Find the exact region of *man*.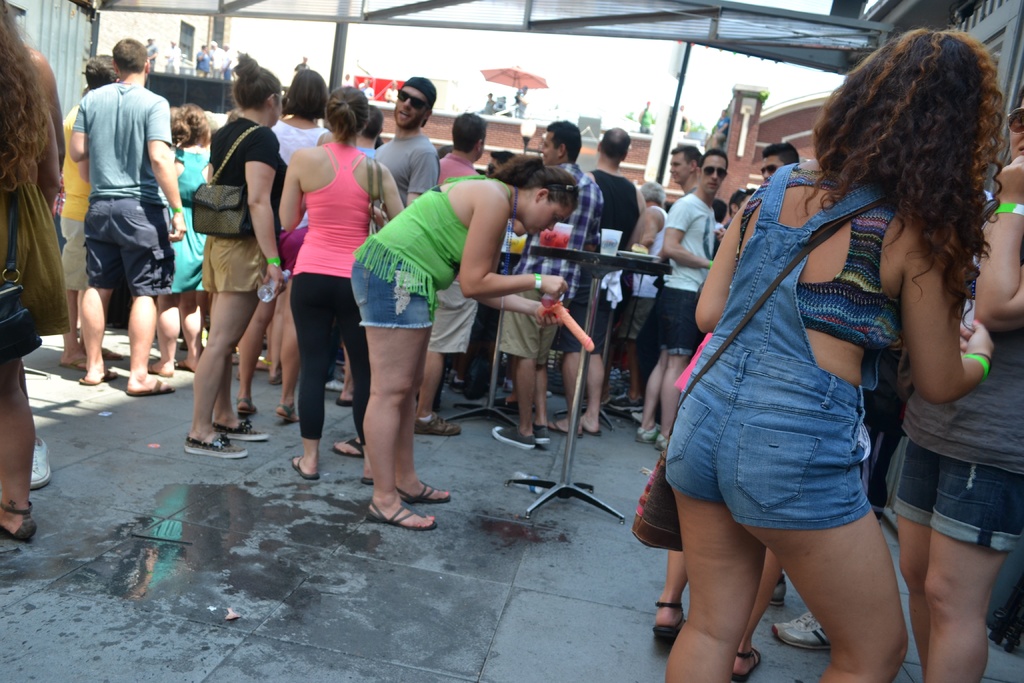
Exact region: Rect(417, 113, 493, 192).
